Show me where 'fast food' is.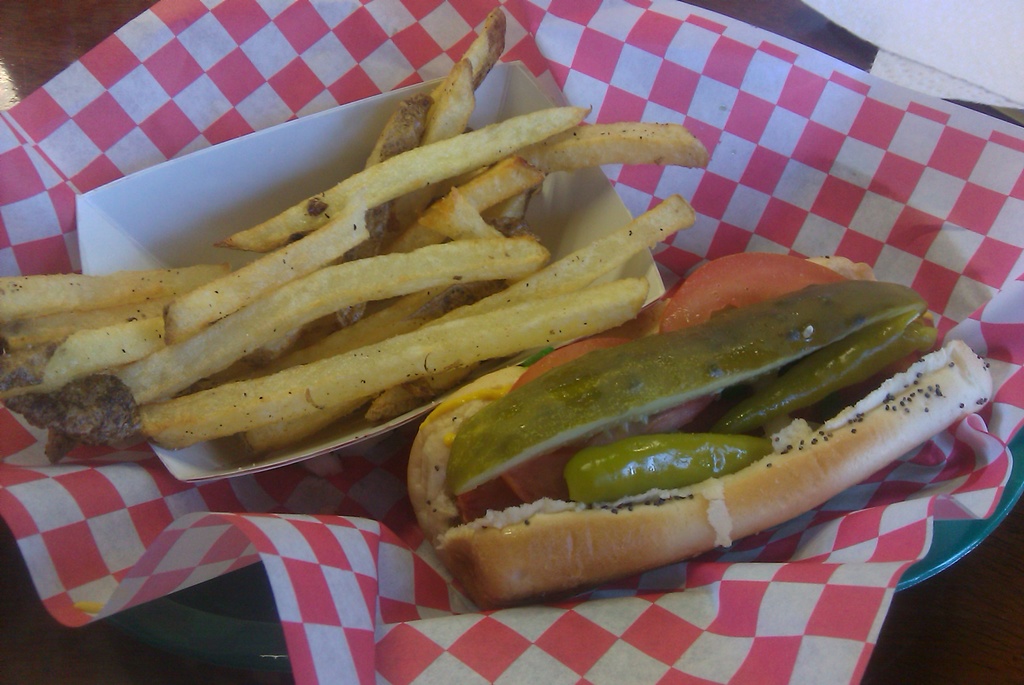
'fast food' is at pyautogui.locateOnScreen(0, 14, 709, 423).
